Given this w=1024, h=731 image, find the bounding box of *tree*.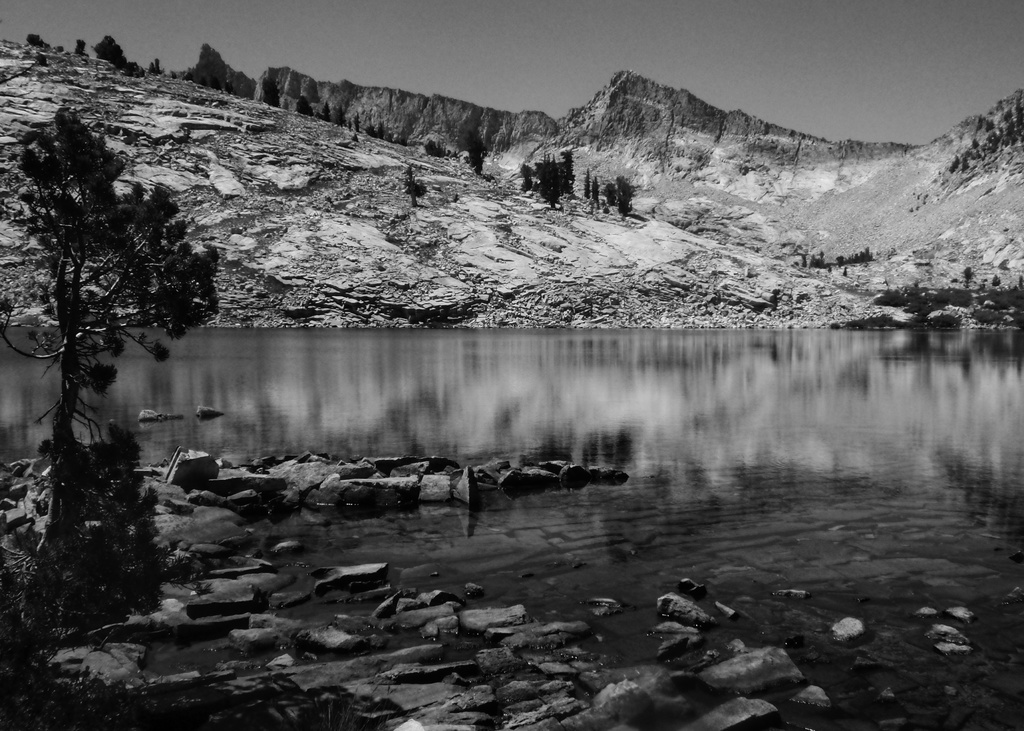
584:169:590:201.
